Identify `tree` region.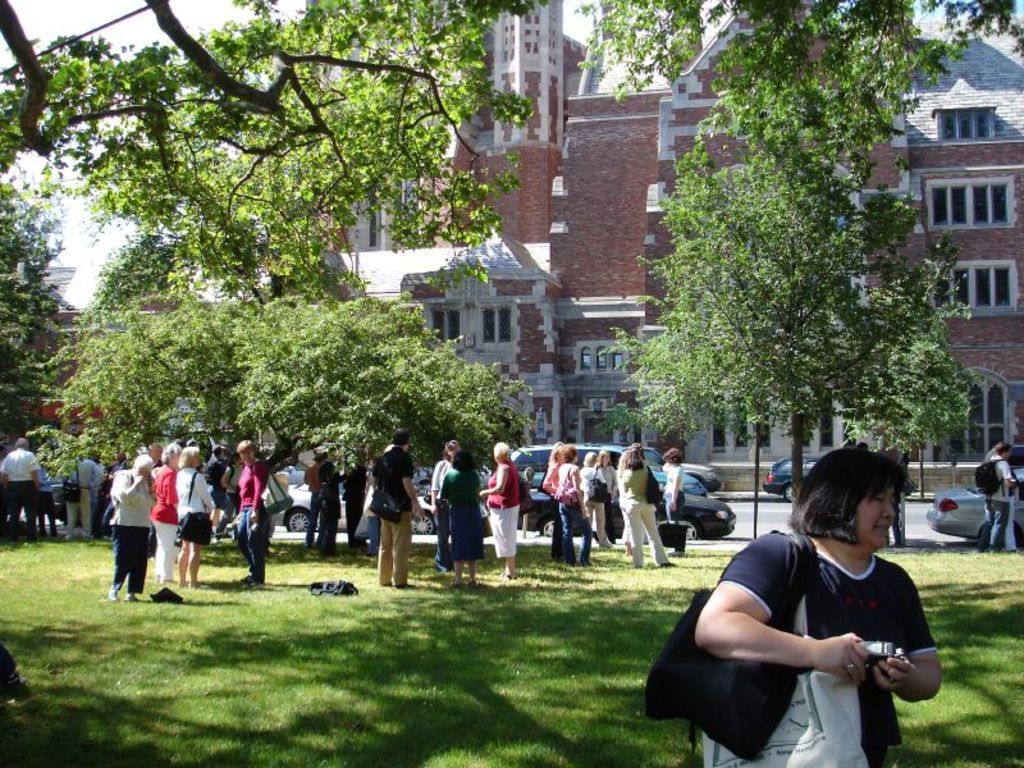
Region: bbox(594, 137, 984, 532).
